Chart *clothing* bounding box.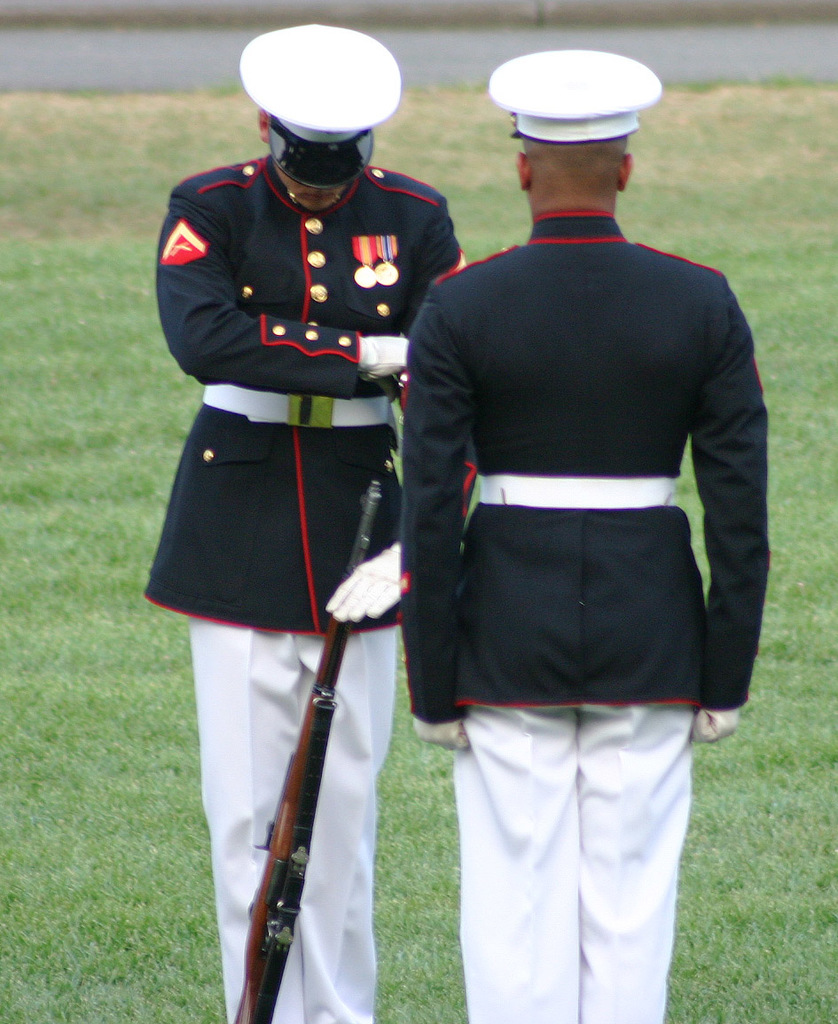
Charted: [x1=204, y1=800, x2=375, y2=1023].
